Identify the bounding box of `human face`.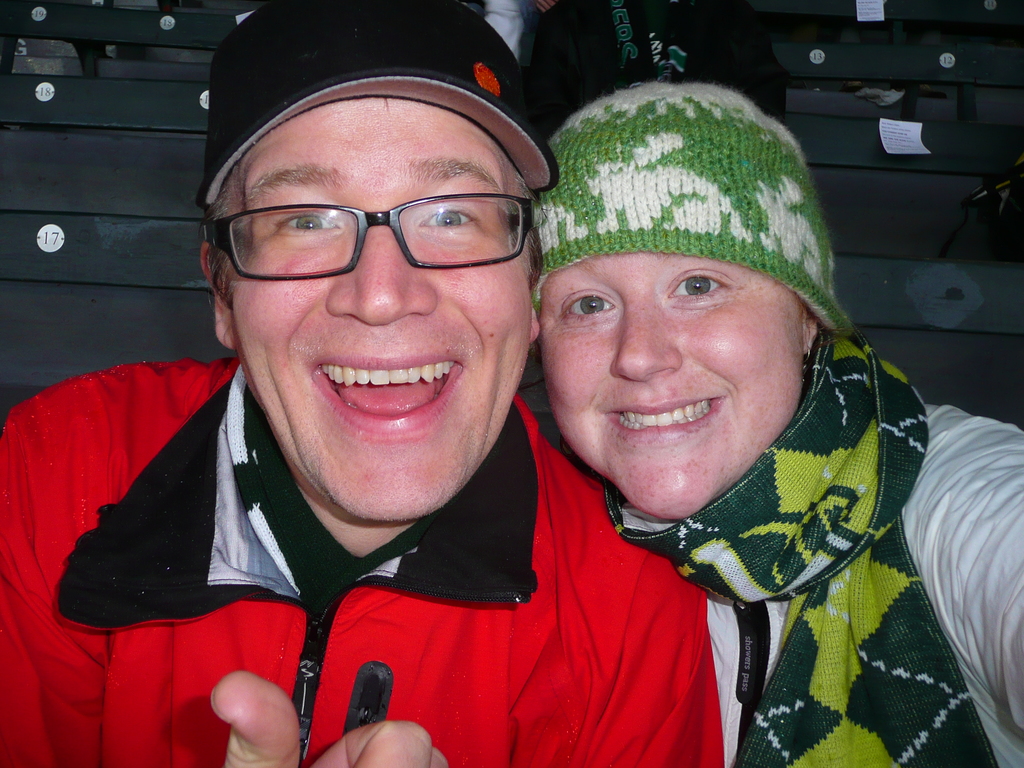
crop(543, 256, 808, 522).
